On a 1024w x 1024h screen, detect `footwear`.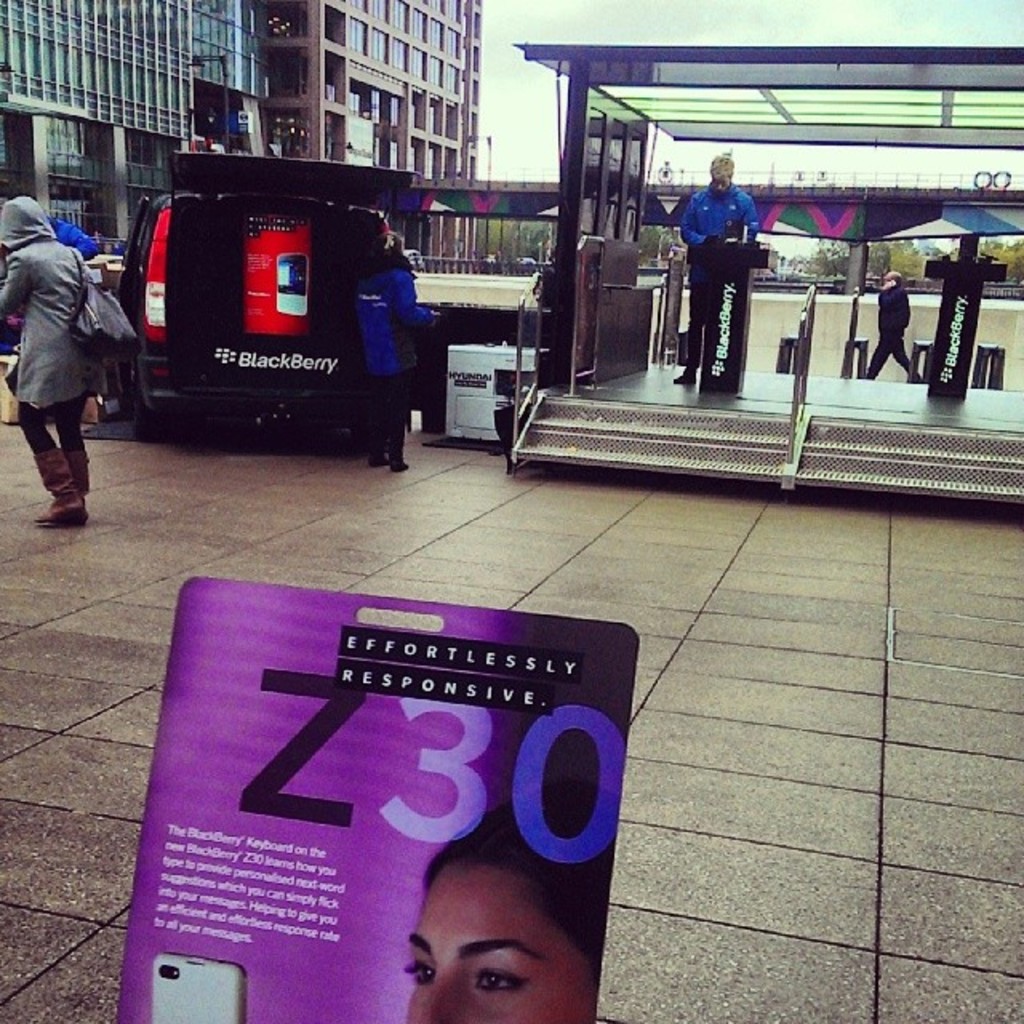
(69,448,90,523).
